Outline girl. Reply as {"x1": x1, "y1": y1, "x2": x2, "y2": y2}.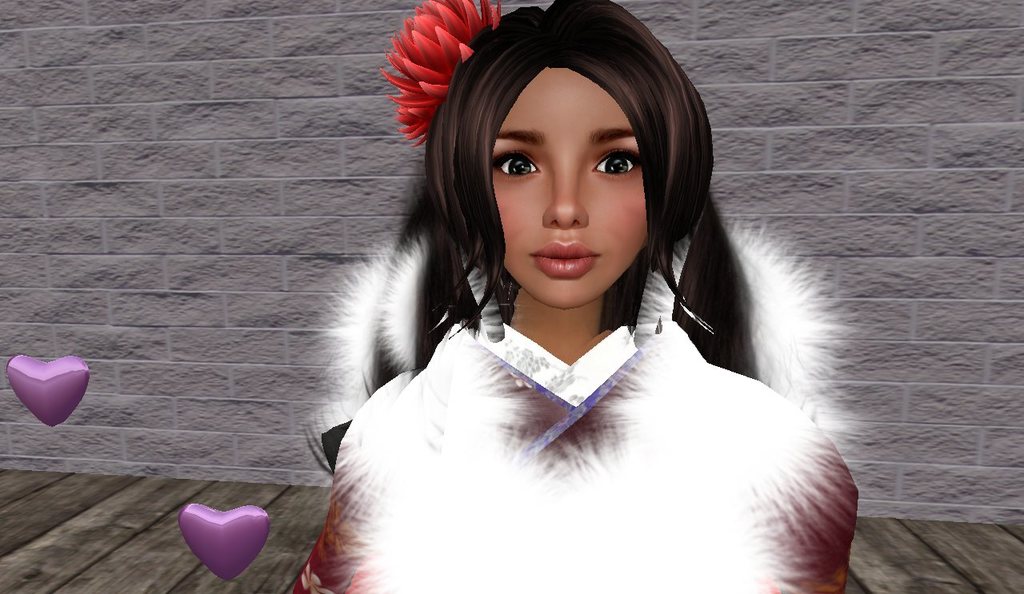
{"x1": 282, "y1": 0, "x2": 856, "y2": 593}.
